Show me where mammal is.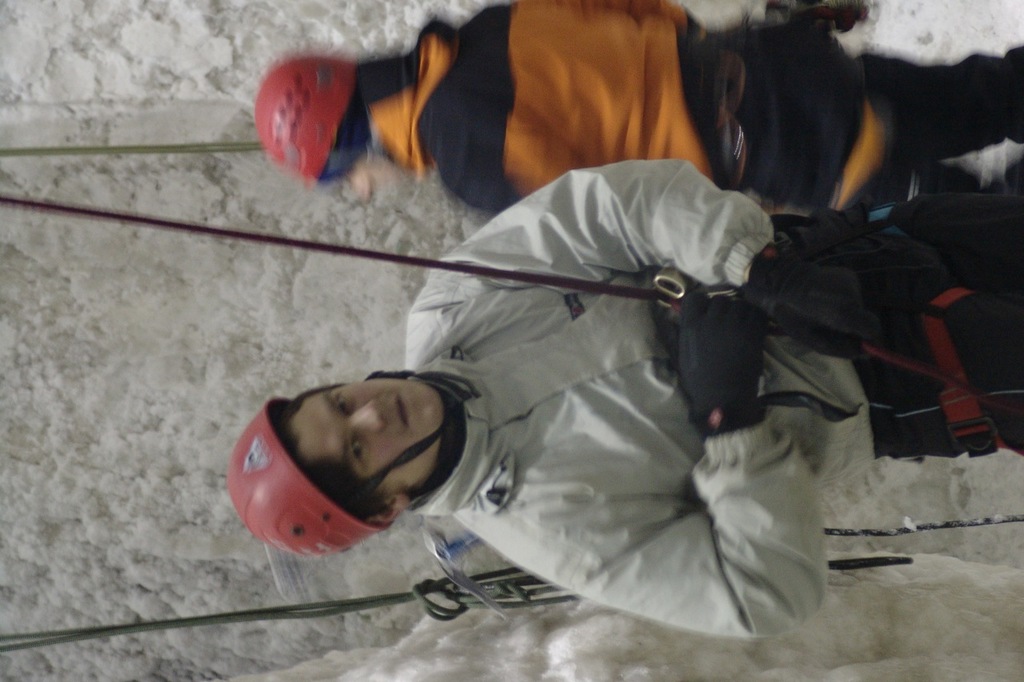
mammal is at locate(227, 73, 939, 663).
